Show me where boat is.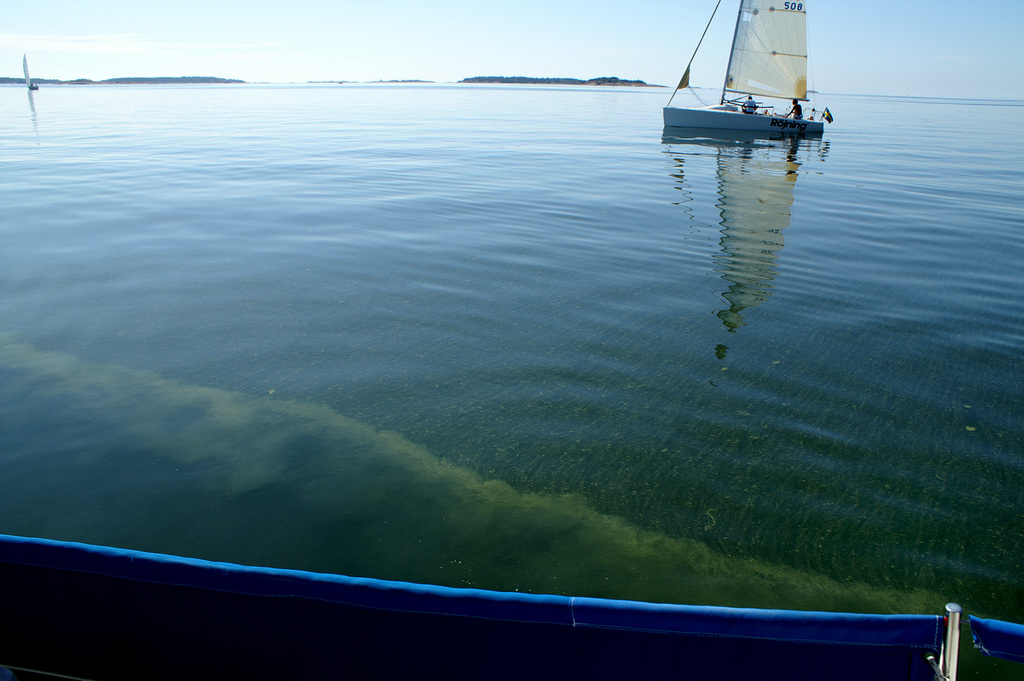
boat is at locate(0, 532, 1023, 680).
